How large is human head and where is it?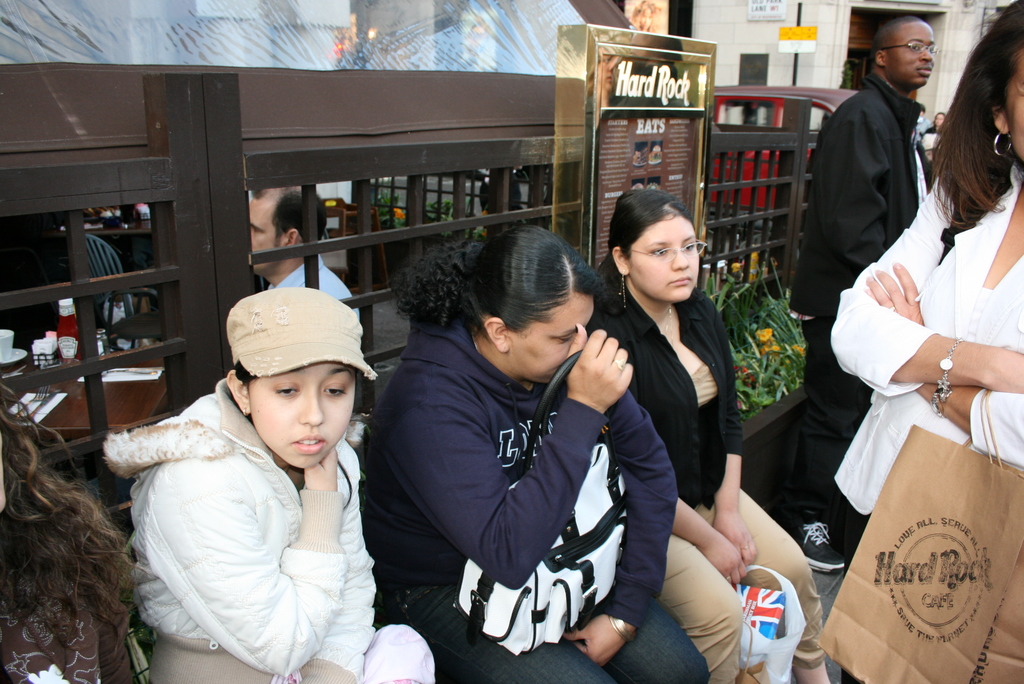
Bounding box: <bbox>465, 221, 605, 384</bbox>.
